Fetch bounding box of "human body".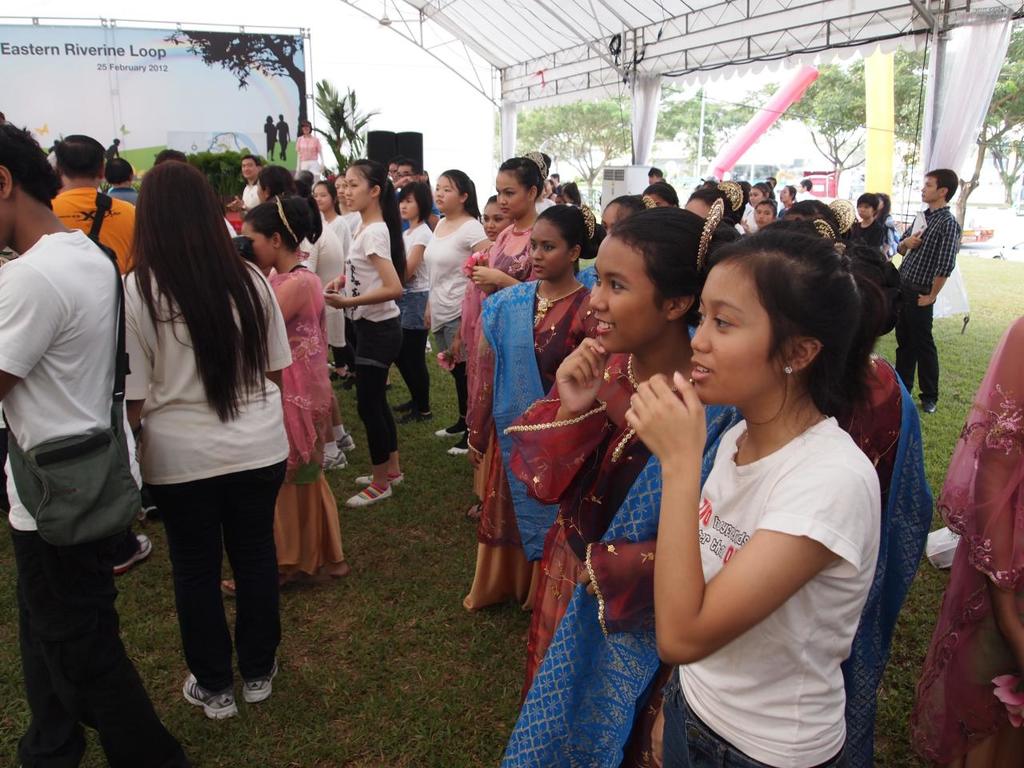
Bbox: <box>836,217,884,253</box>.
